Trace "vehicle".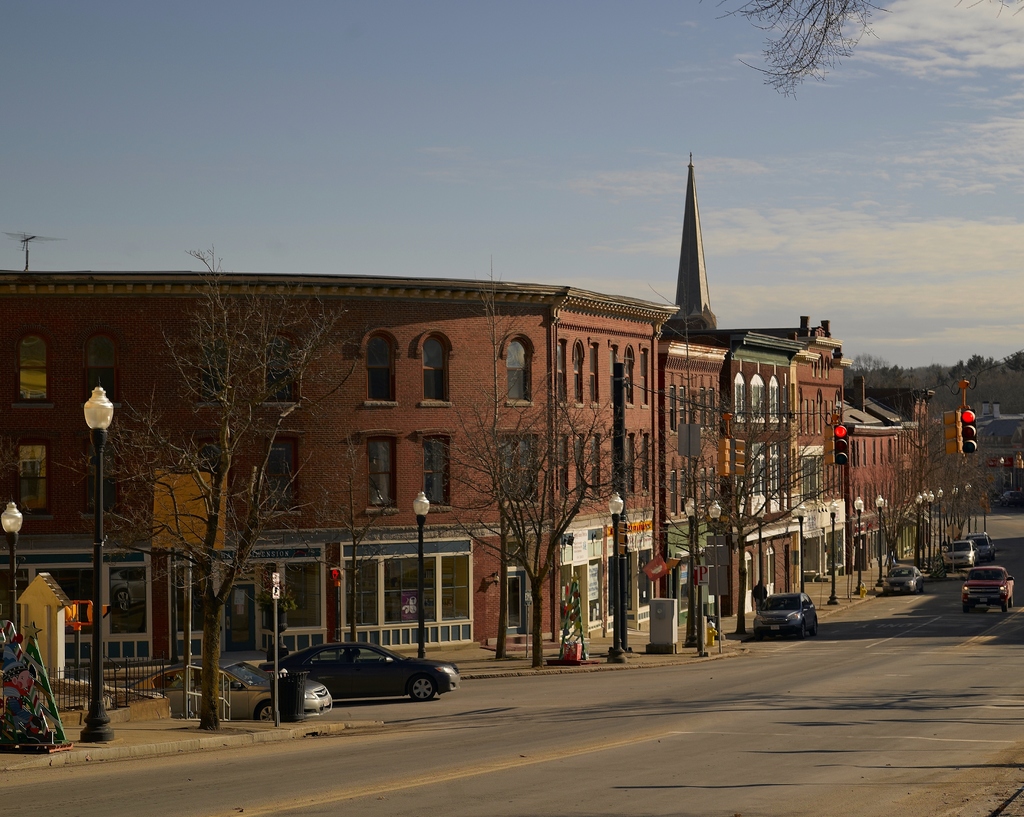
Traced to (956, 562, 1011, 608).
